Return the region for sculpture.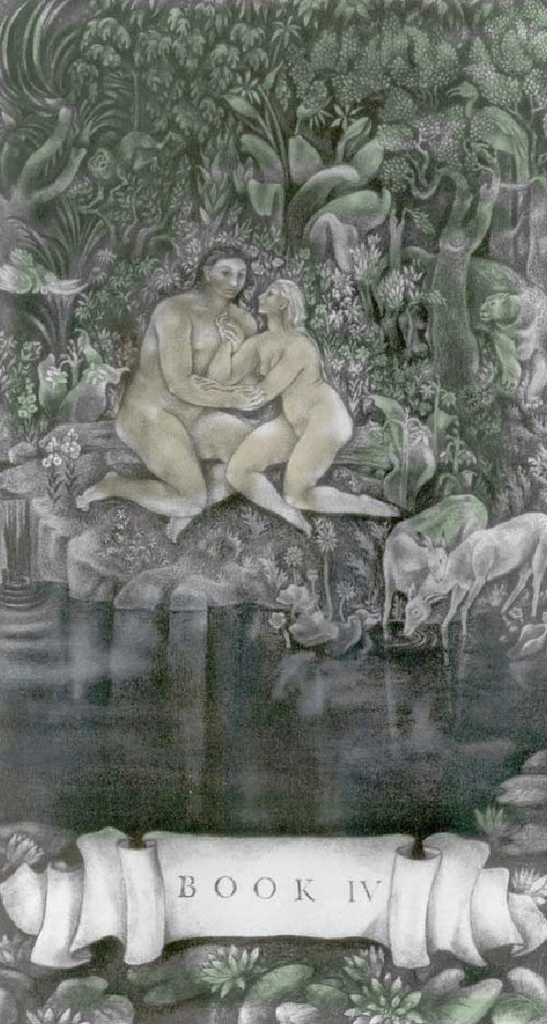
96/241/367/553.
